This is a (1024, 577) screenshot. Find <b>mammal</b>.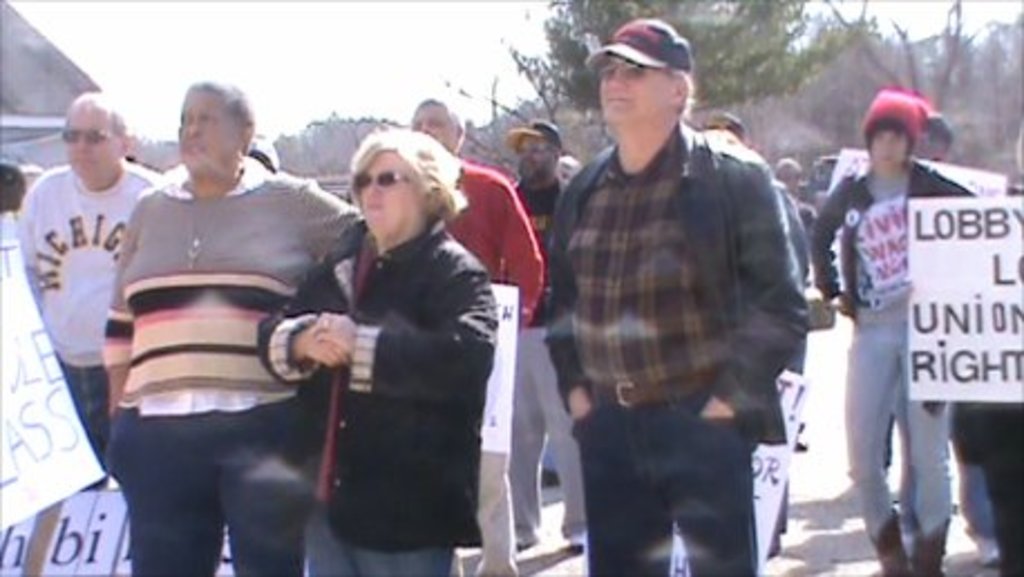
Bounding box: [left=510, top=116, right=577, bottom=559].
